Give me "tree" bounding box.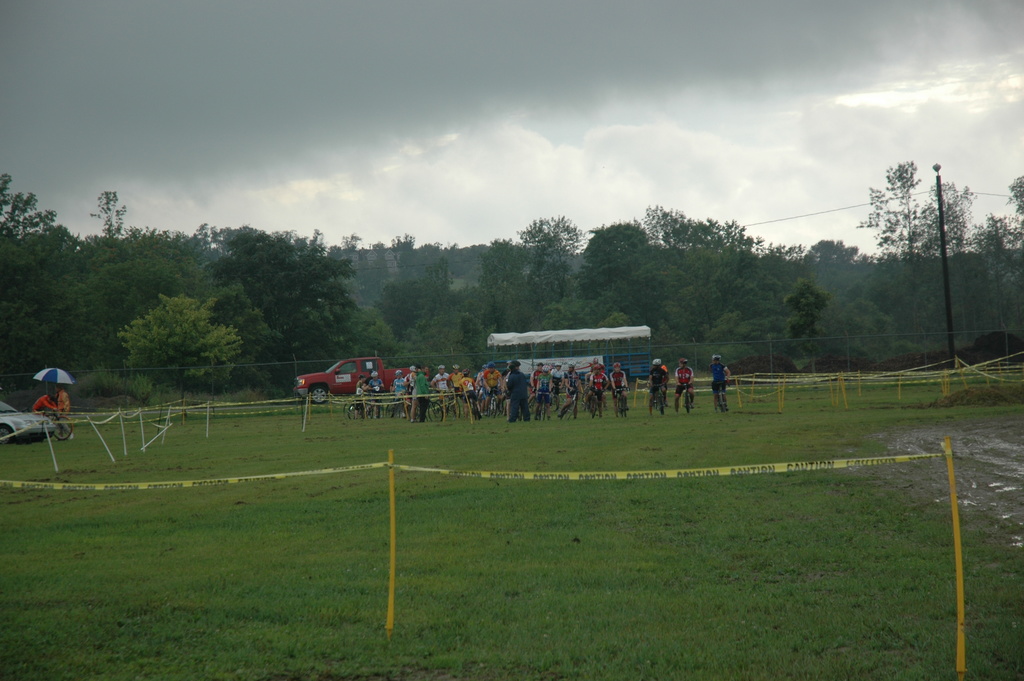
BBox(124, 296, 246, 409).
